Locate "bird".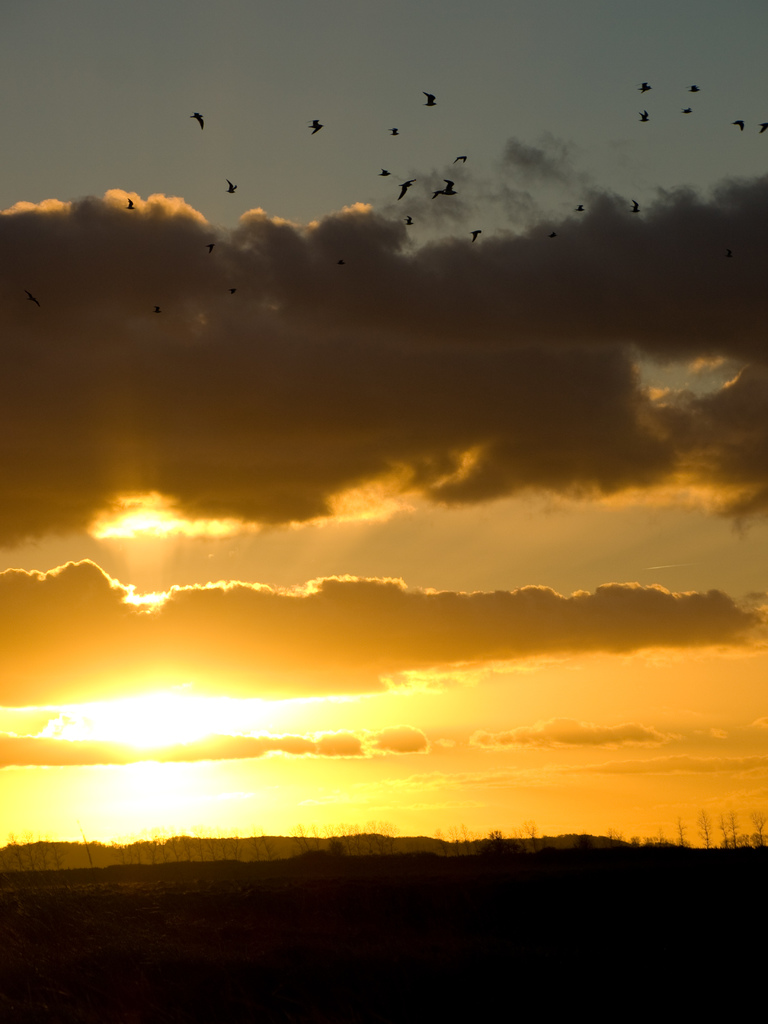
Bounding box: 396 179 417 202.
